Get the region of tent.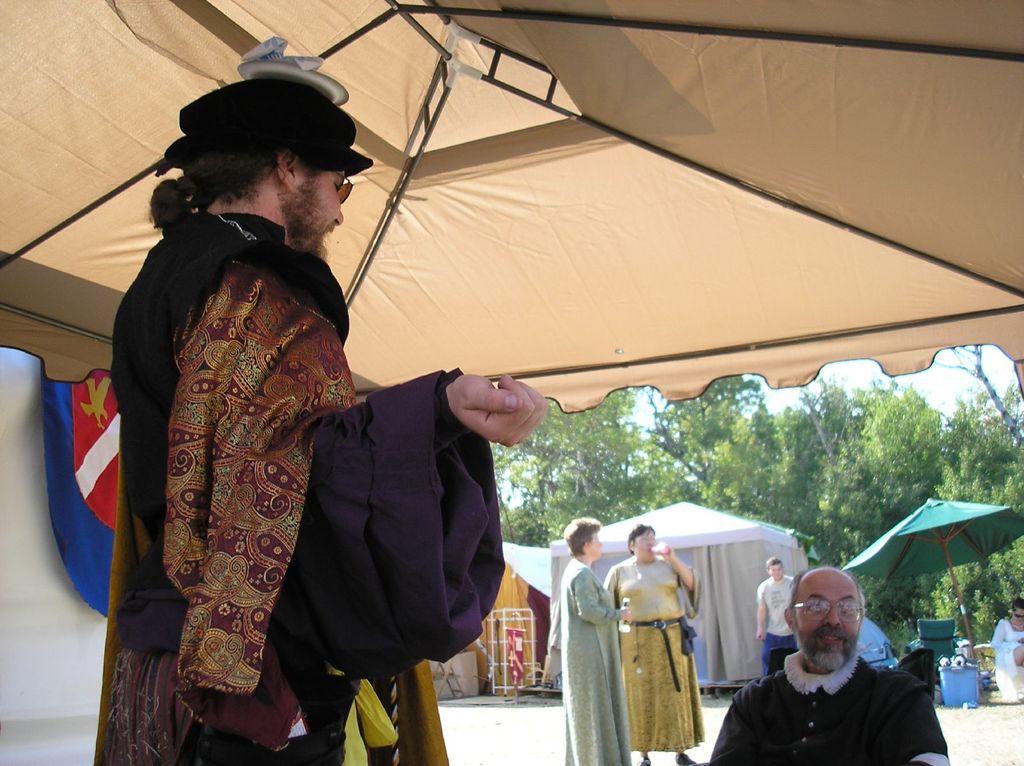
[left=838, top=494, right=1023, bottom=692].
